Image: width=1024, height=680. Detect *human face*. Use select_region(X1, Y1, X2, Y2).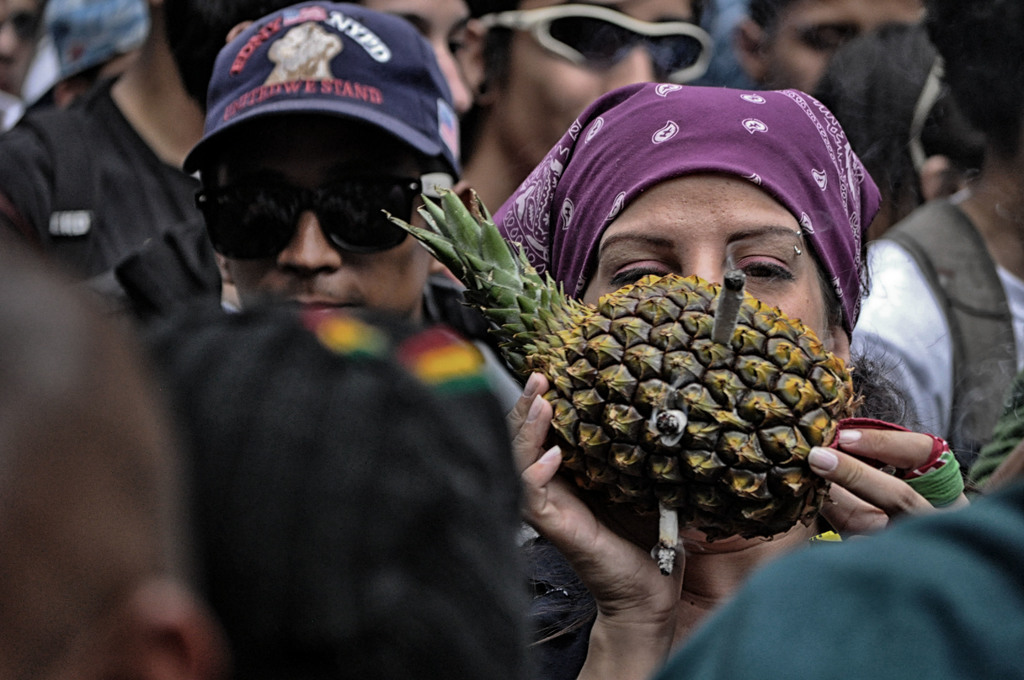
select_region(504, 0, 700, 170).
